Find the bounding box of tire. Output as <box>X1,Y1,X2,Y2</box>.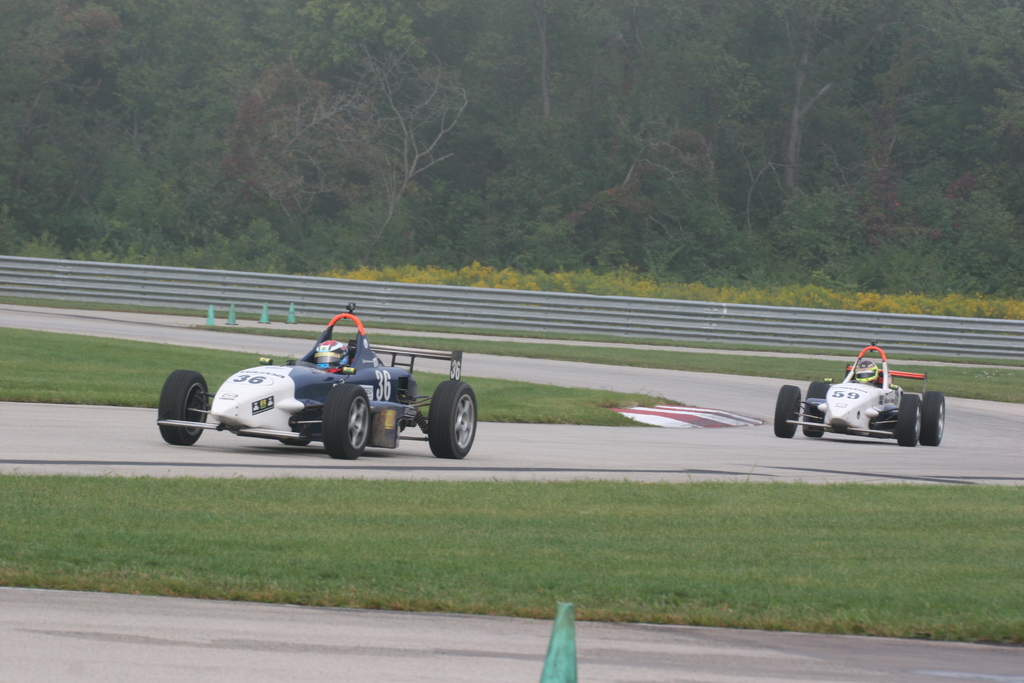
<box>899,395,923,448</box>.
